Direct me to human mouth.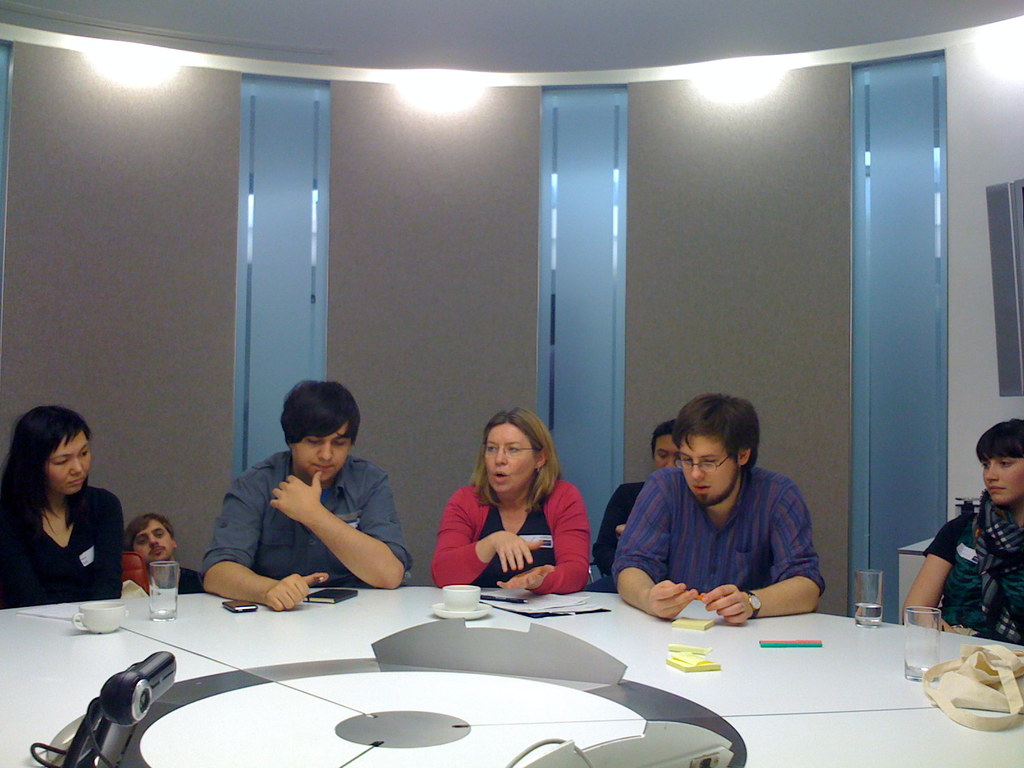
Direction: left=66, top=476, right=82, bottom=487.
